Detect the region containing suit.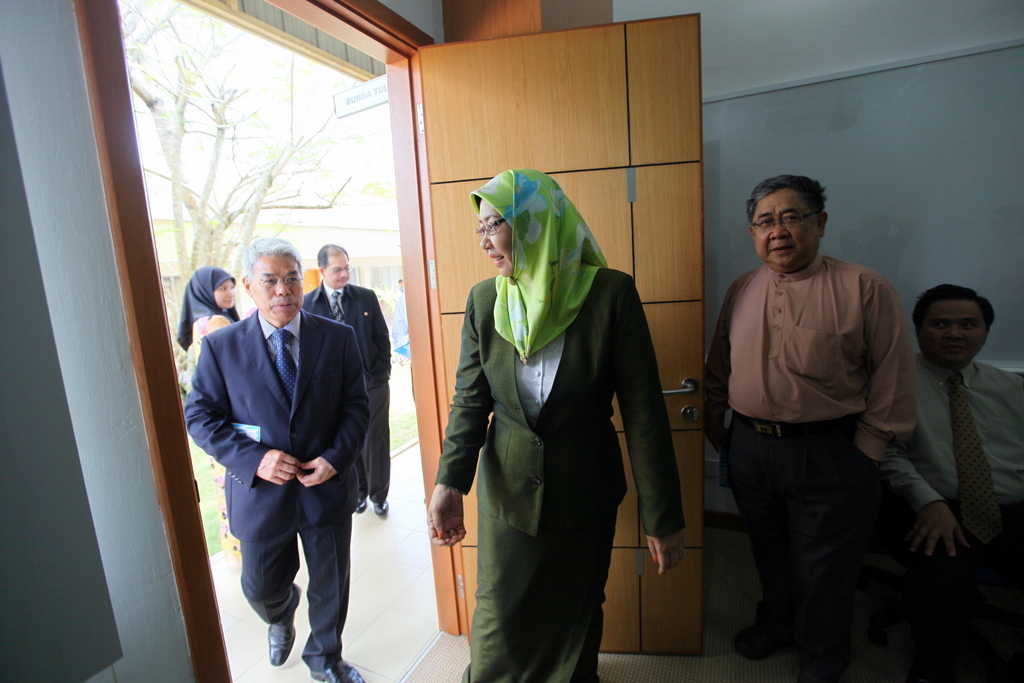
{"x1": 177, "y1": 242, "x2": 378, "y2": 661}.
